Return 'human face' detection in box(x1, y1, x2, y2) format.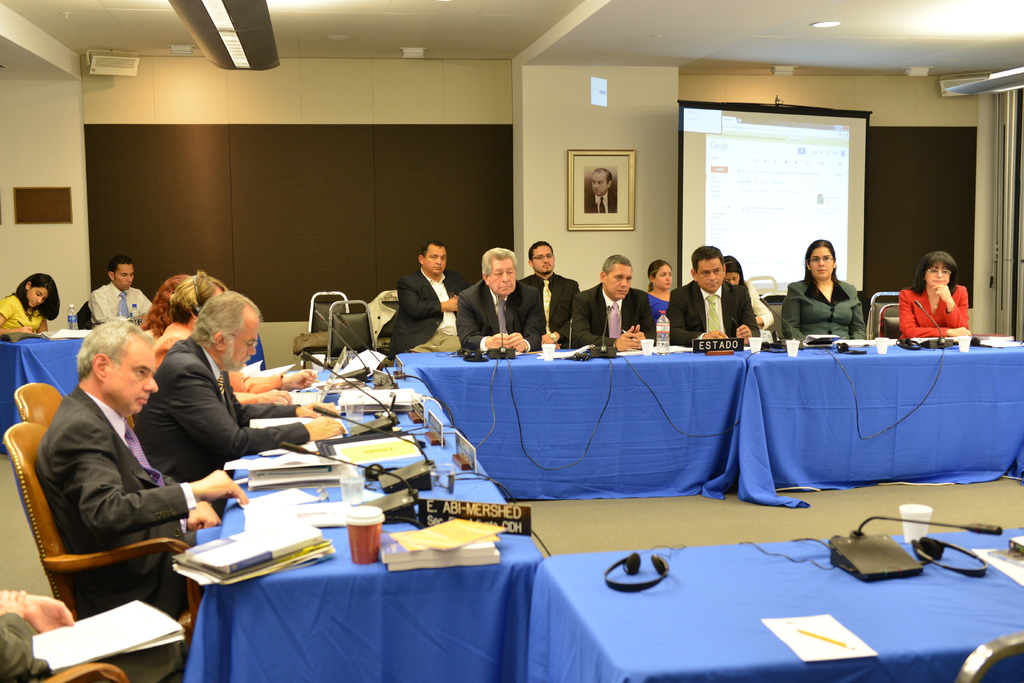
box(724, 270, 741, 286).
